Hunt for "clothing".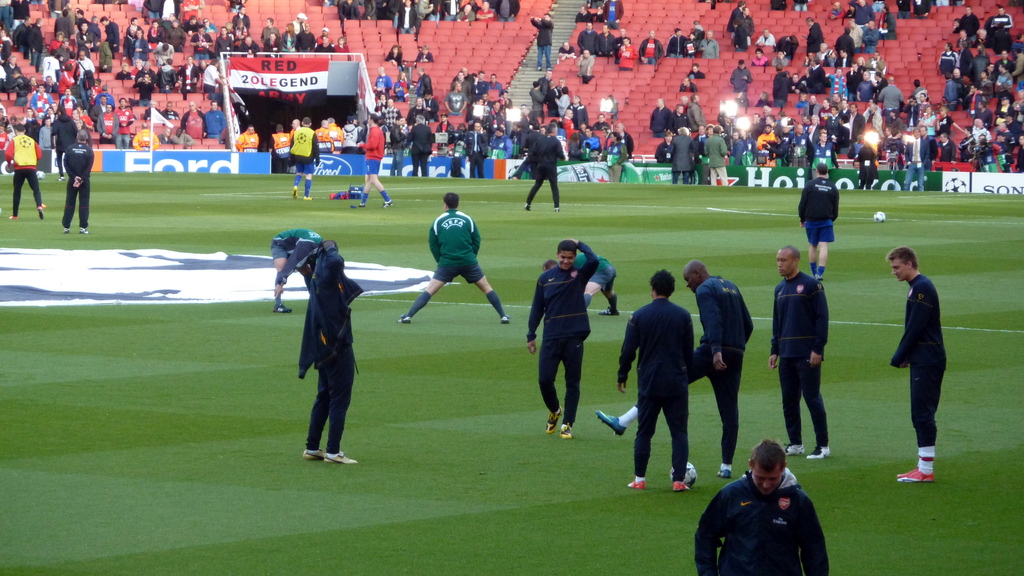
Hunted down at (799, 174, 842, 245).
